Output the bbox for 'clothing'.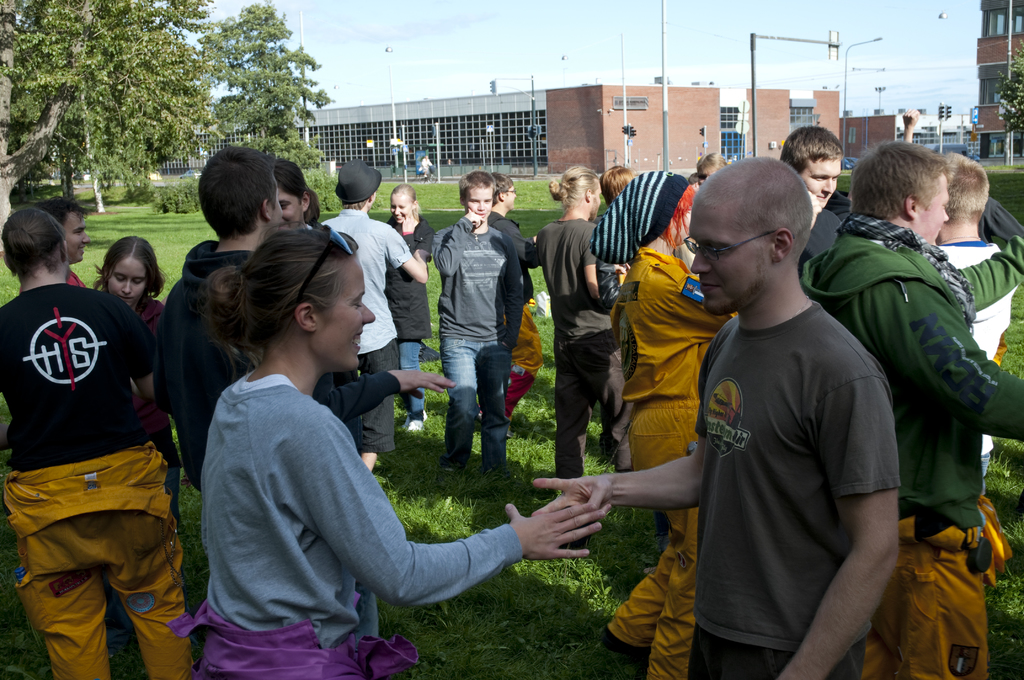
box=[0, 289, 218, 679].
